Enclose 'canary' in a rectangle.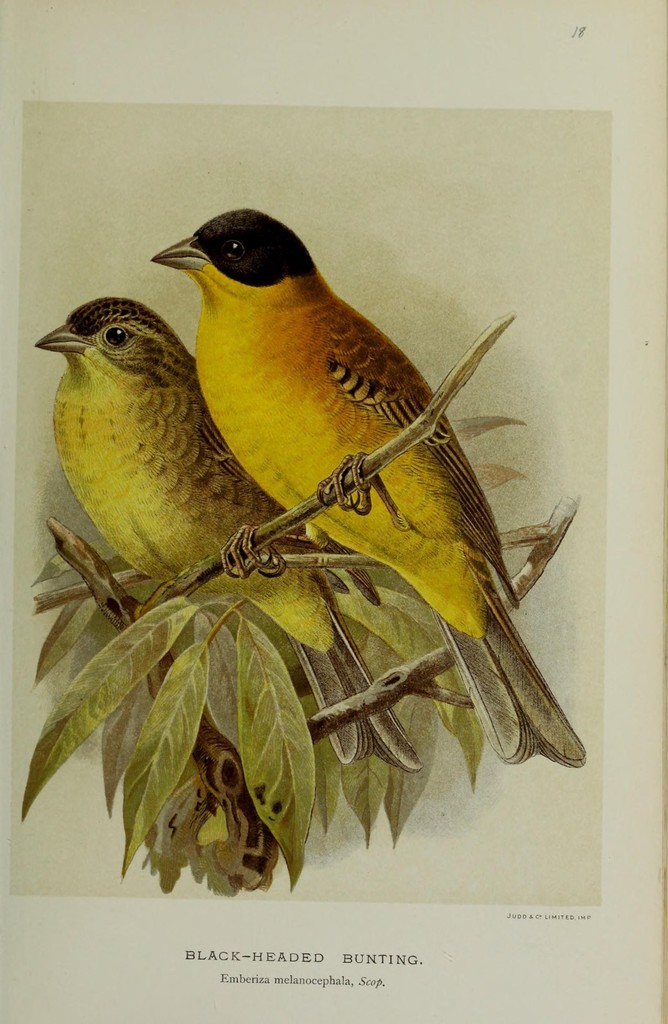
select_region(148, 207, 589, 769).
